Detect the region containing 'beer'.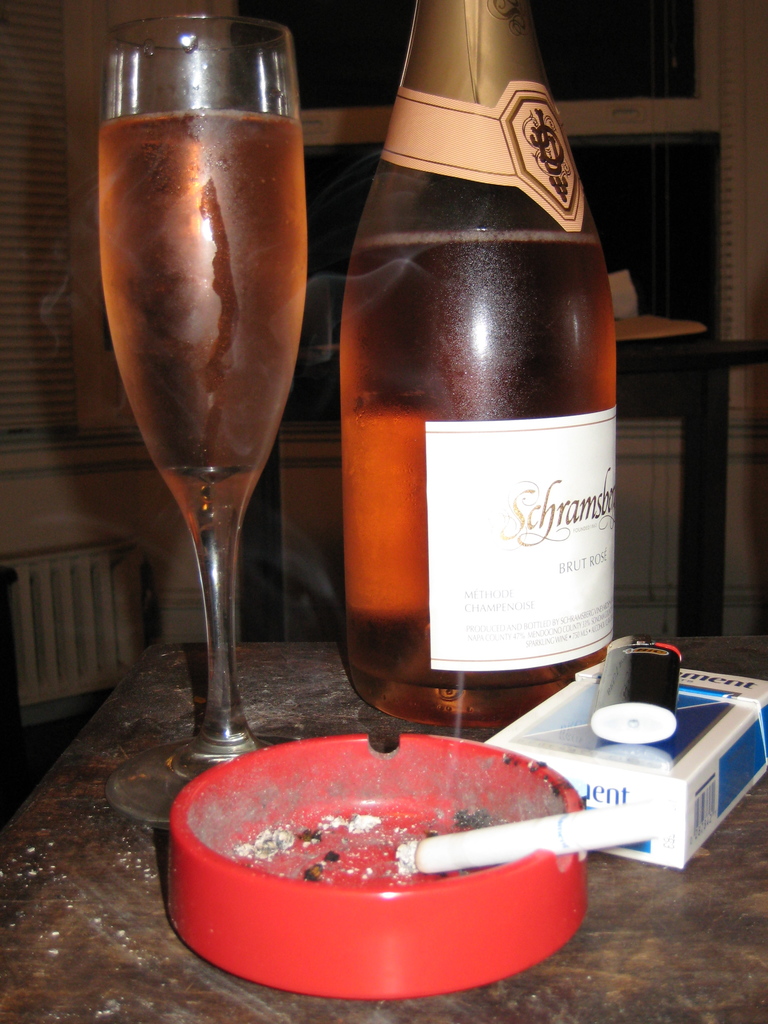
[101, 108, 306, 547].
